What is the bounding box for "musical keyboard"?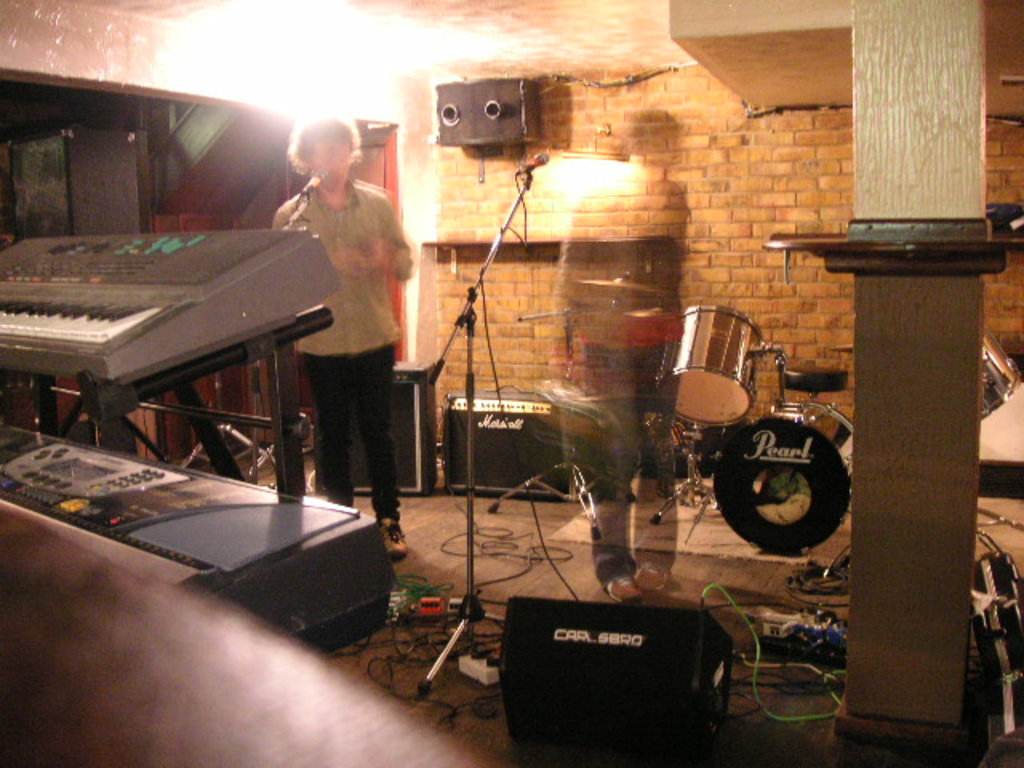
select_region(0, 443, 395, 653).
